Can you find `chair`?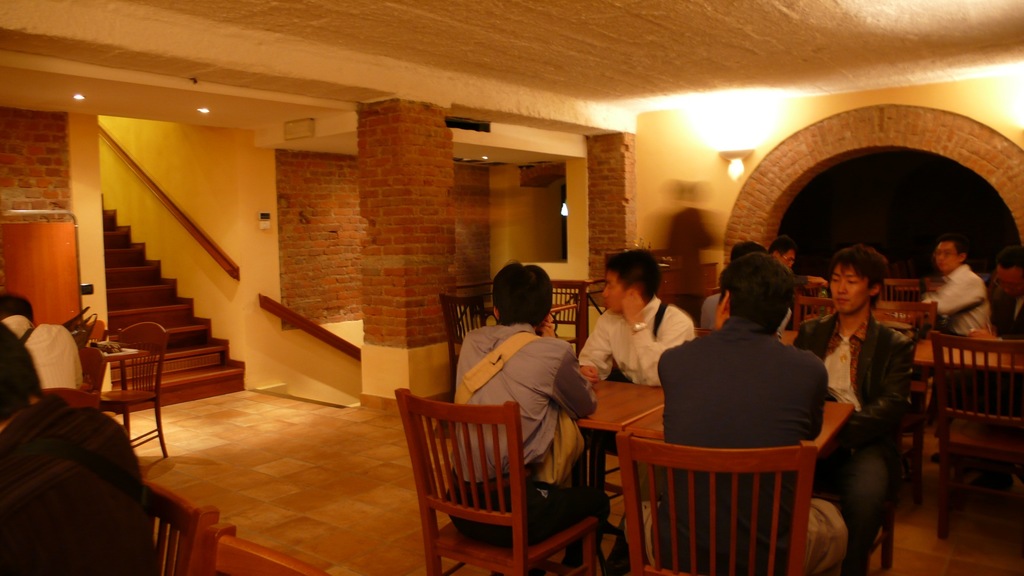
Yes, bounding box: 615:429:819:575.
